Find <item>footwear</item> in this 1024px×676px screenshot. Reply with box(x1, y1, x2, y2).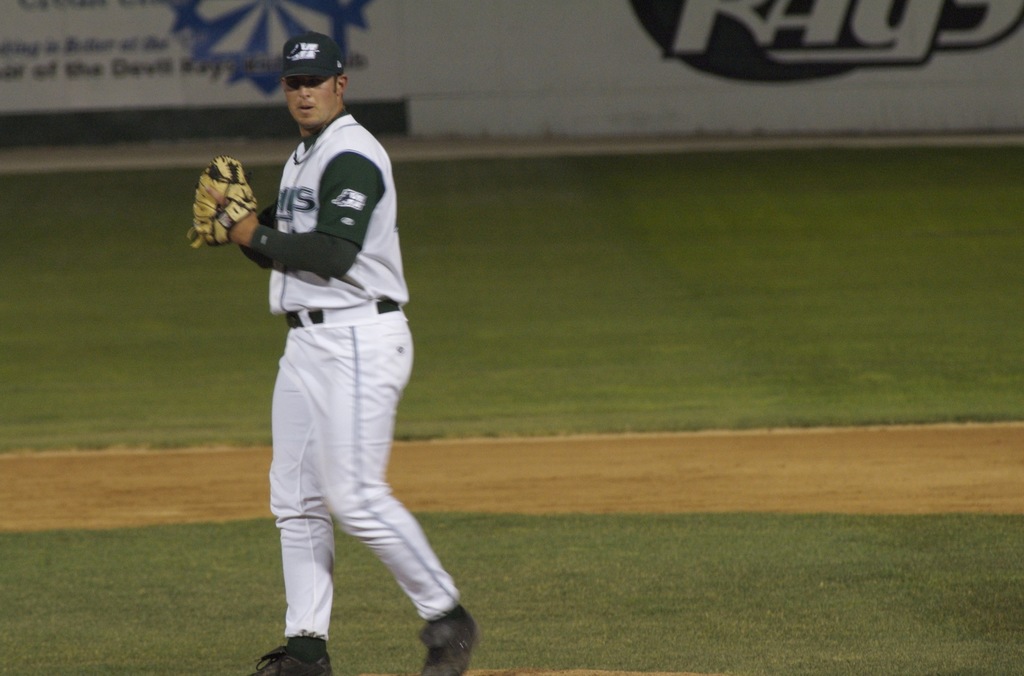
box(399, 591, 464, 666).
